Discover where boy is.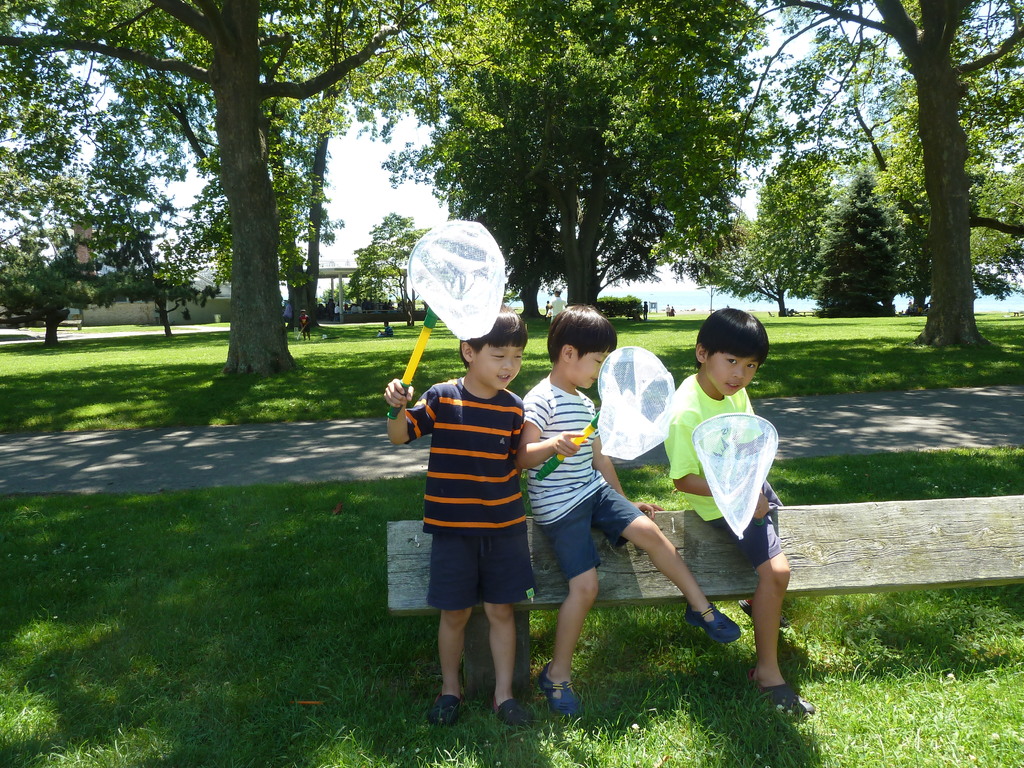
Discovered at <bbox>663, 308, 818, 712</bbox>.
